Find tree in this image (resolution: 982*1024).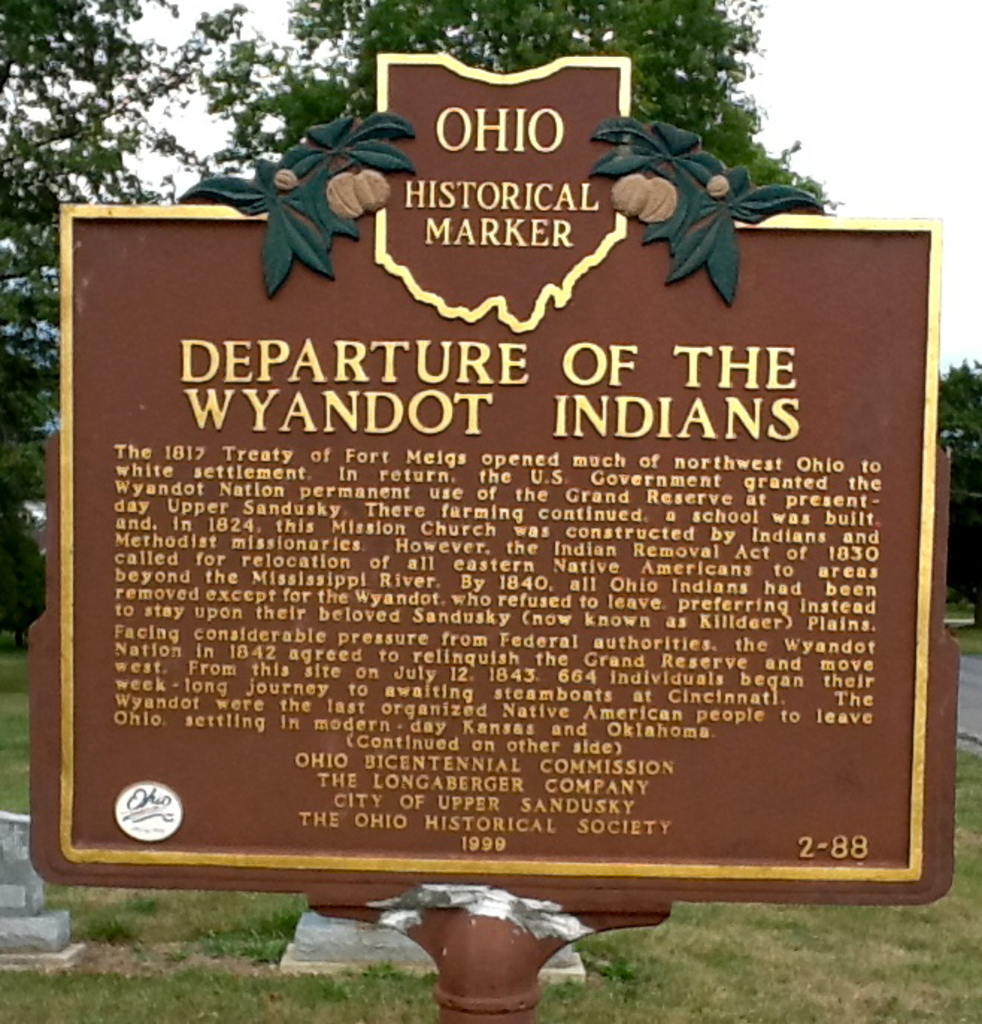
0, 0, 252, 639.
